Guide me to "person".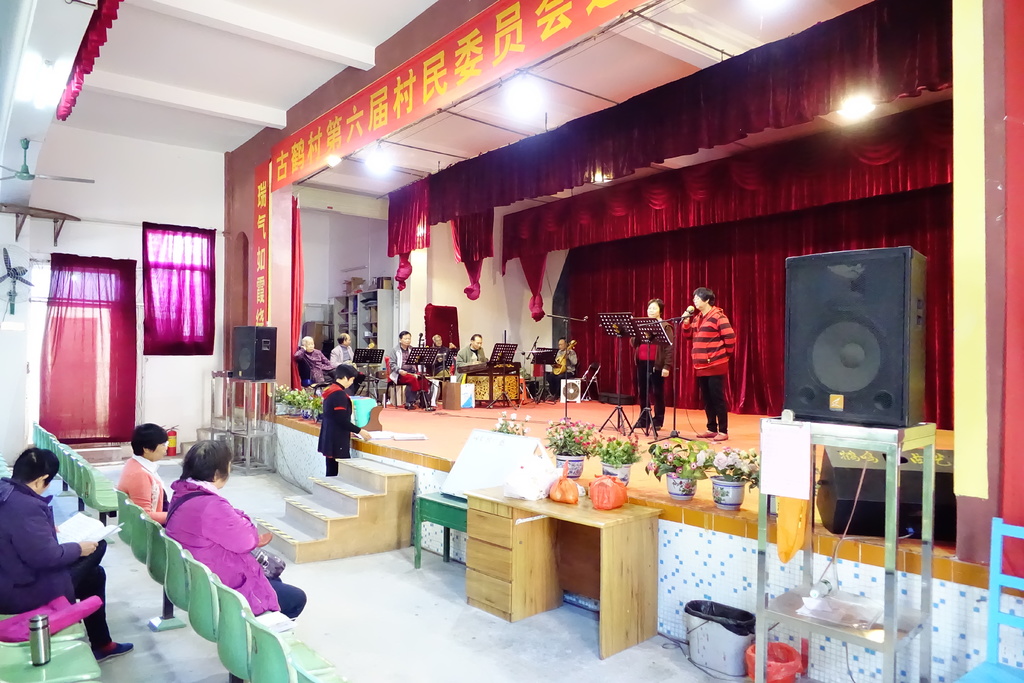
Guidance: <bbox>328, 332, 371, 388</bbox>.
